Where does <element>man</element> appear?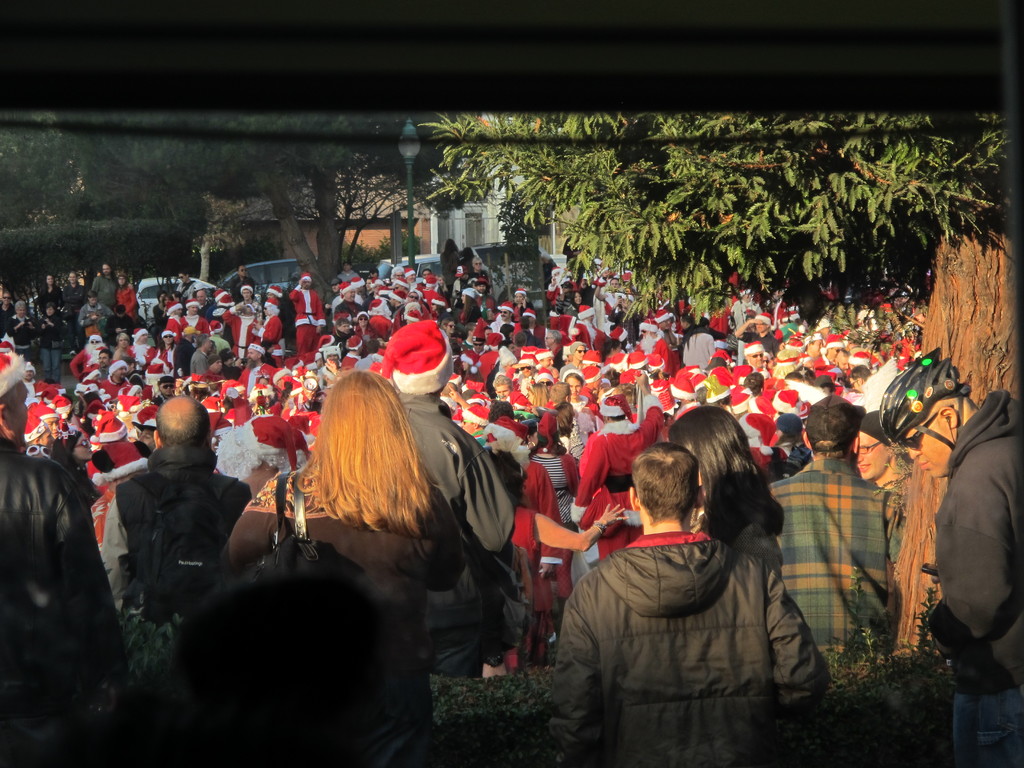
Appears at x1=546, y1=450, x2=846, y2=767.
